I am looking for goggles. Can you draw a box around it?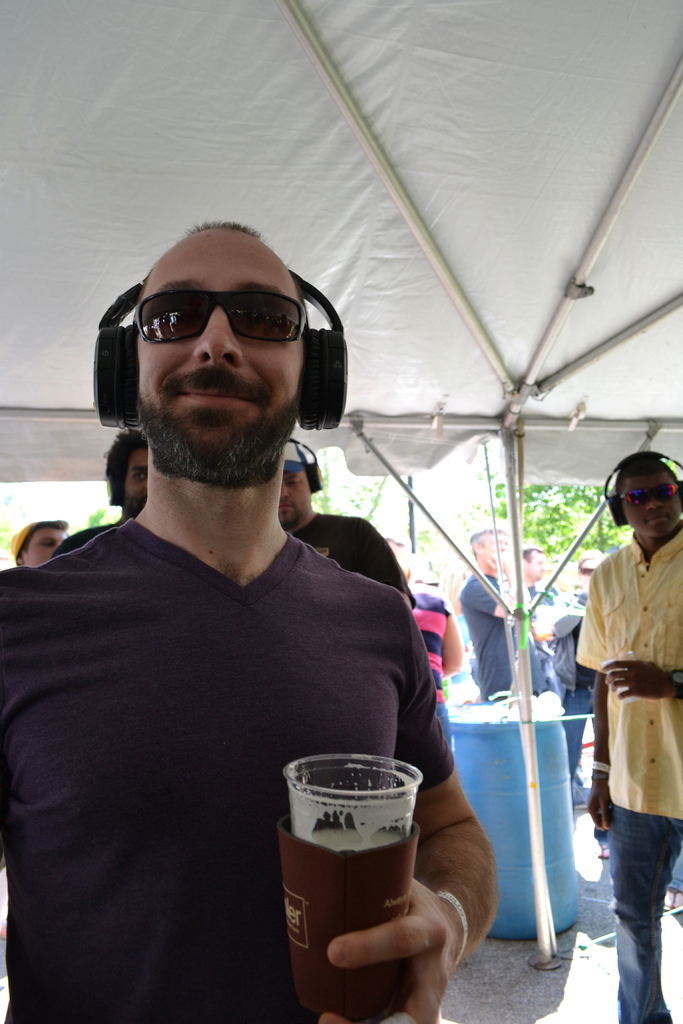
Sure, the bounding box is box(117, 277, 319, 362).
